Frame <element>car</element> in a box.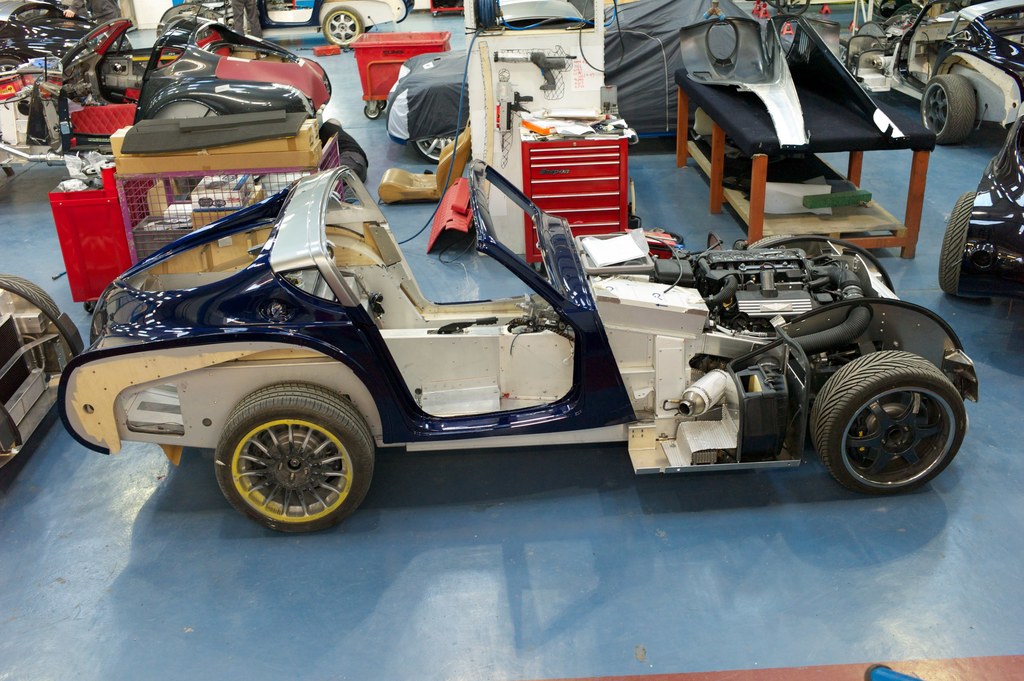
[left=72, top=122, right=963, bottom=545].
